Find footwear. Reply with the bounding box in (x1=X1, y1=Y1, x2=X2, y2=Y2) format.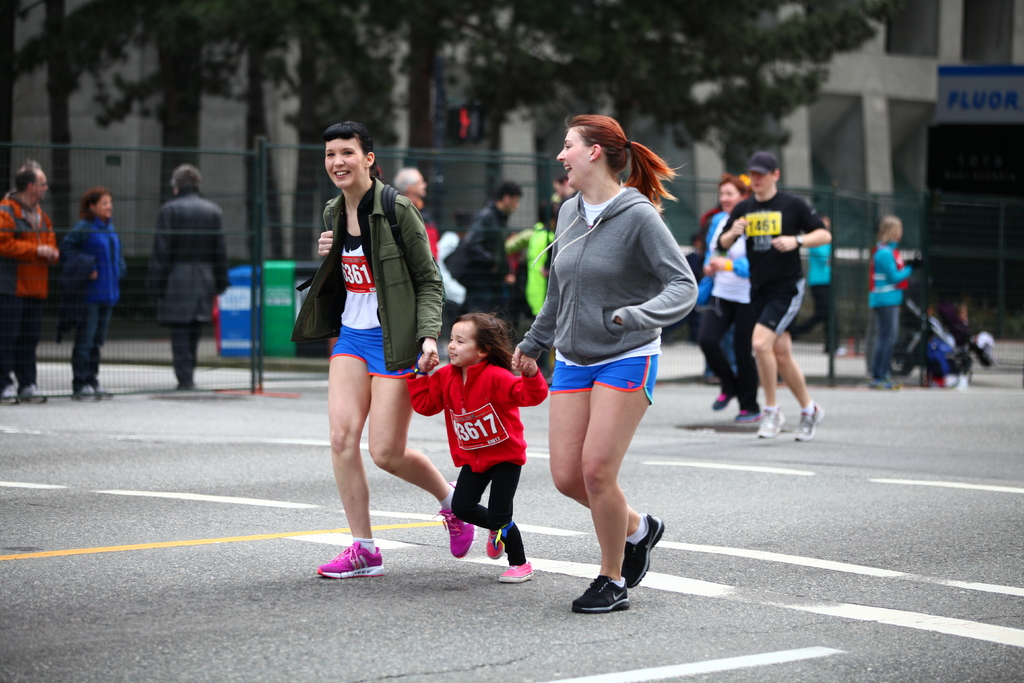
(x1=712, y1=390, x2=735, y2=411).
